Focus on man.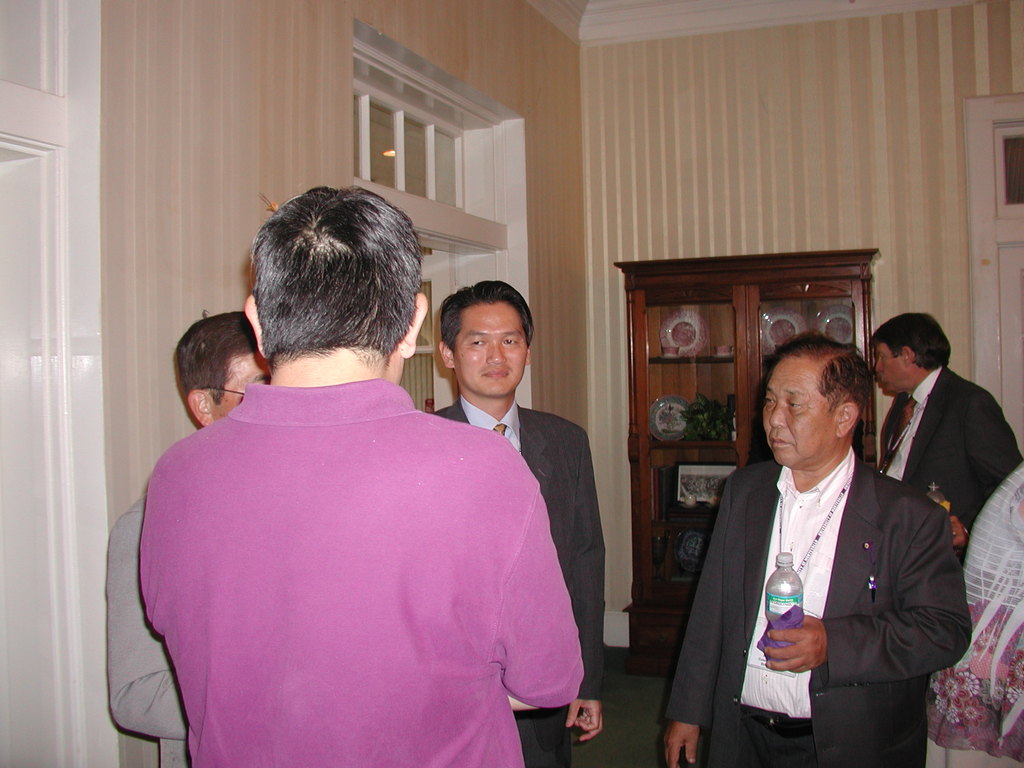
Focused at bbox=(685, 323, 958, 748).
